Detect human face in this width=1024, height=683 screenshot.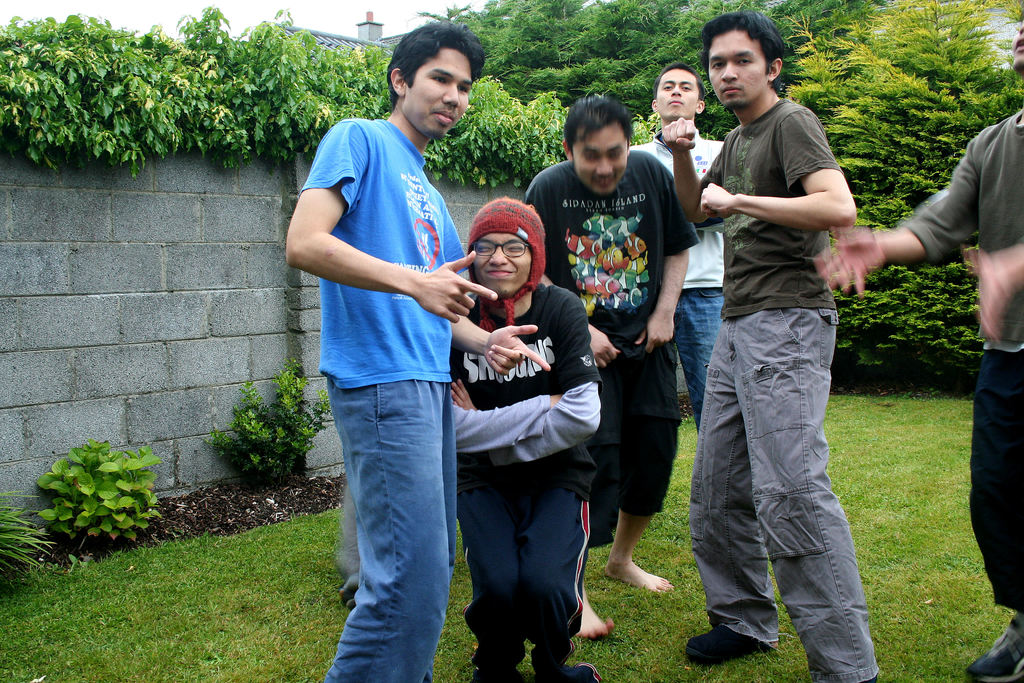
Detection: left=716, top=31, right=769, bottom=105.
